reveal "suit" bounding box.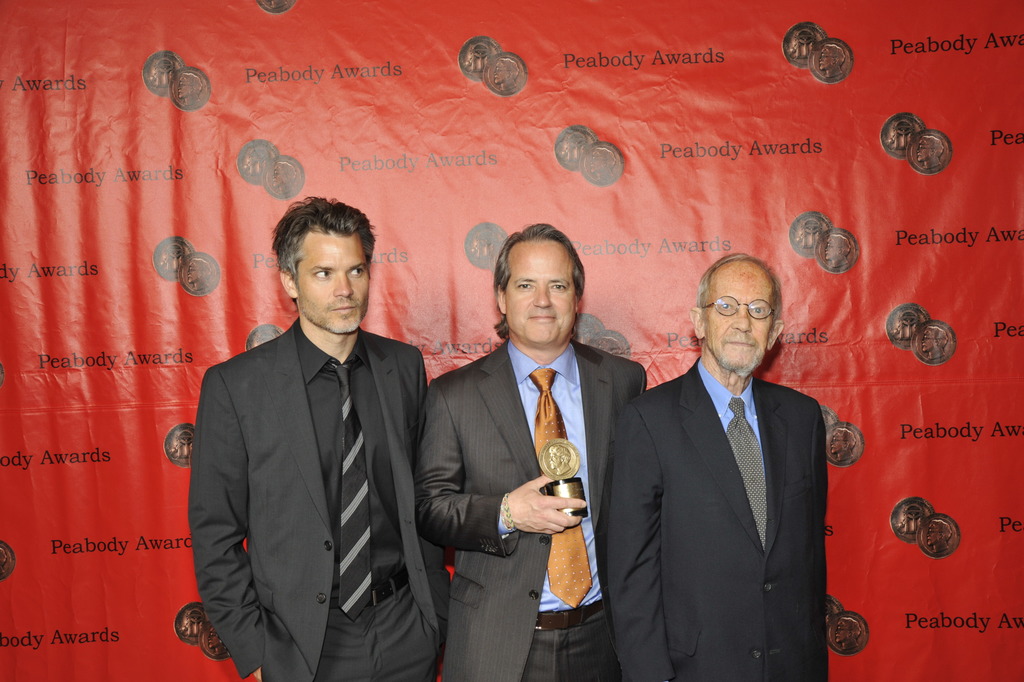
Revealed: <box>603,352,829,681</box>.
